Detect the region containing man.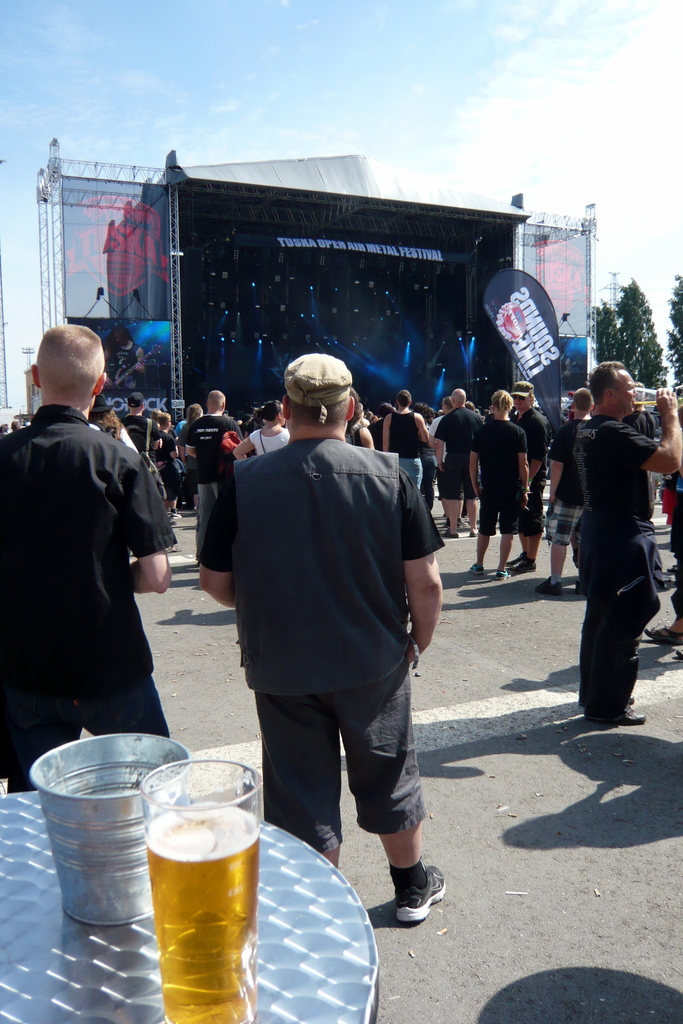
{"left": 181, "top": 387, "right": 245, "bottom": 557}.
